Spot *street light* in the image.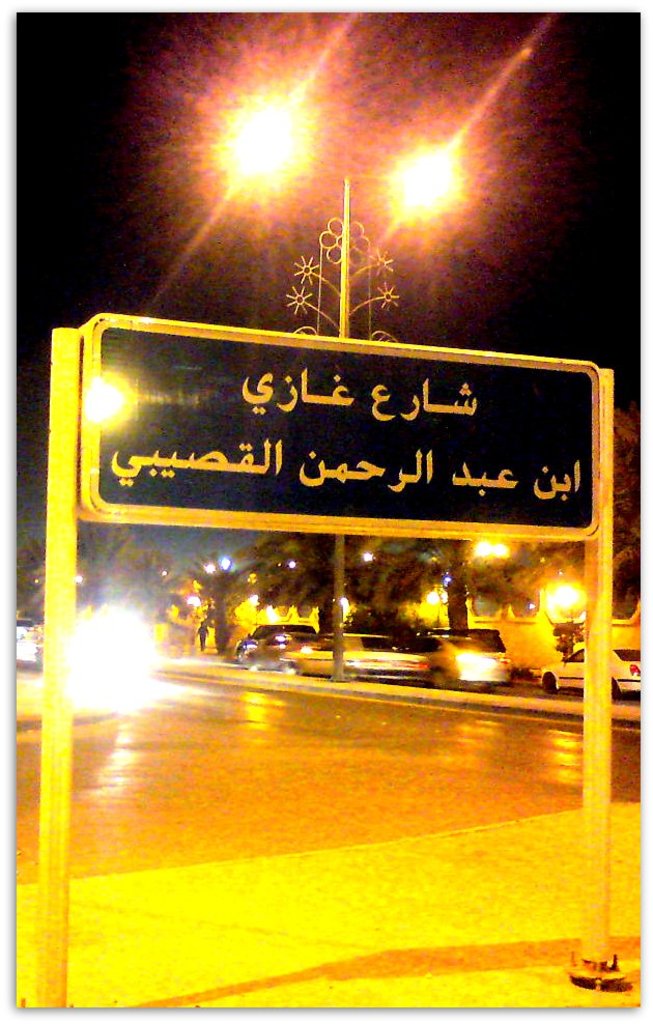
*street light* found at left=221, top=85, right=469, bottom=679.
